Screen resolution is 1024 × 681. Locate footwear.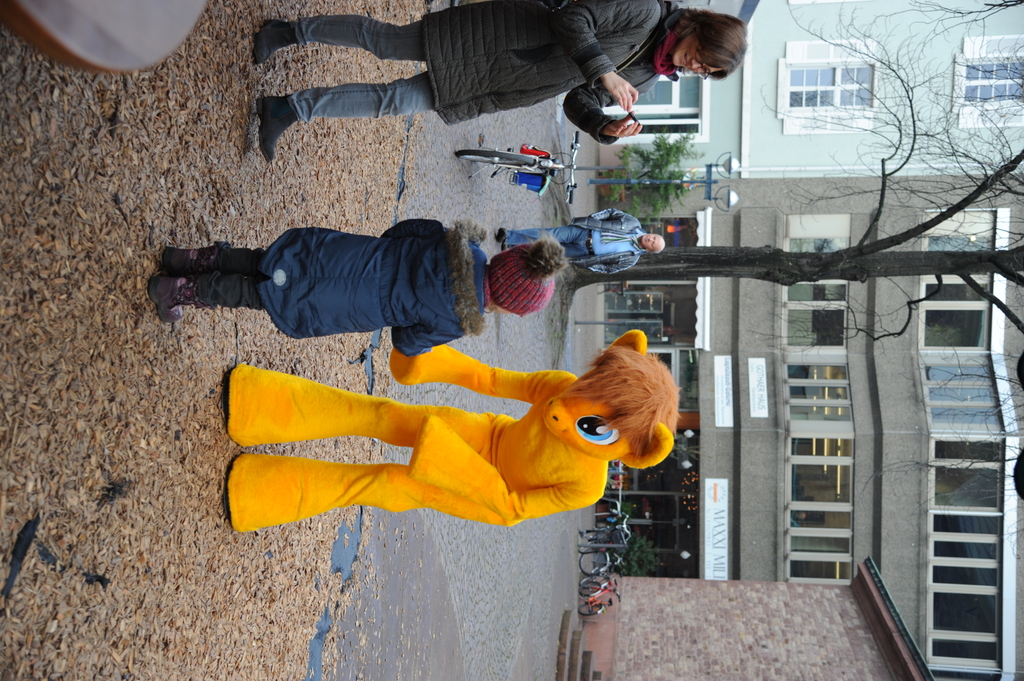
504:244:505:253.
